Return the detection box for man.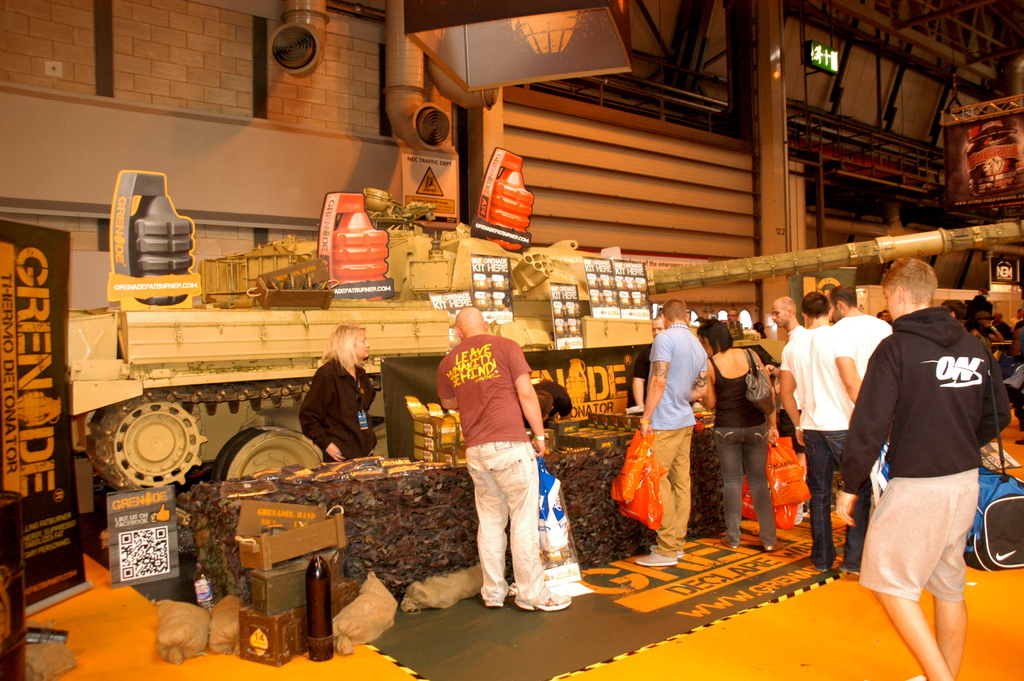
[x1=828, y1=284, x2=892, y2=376].
